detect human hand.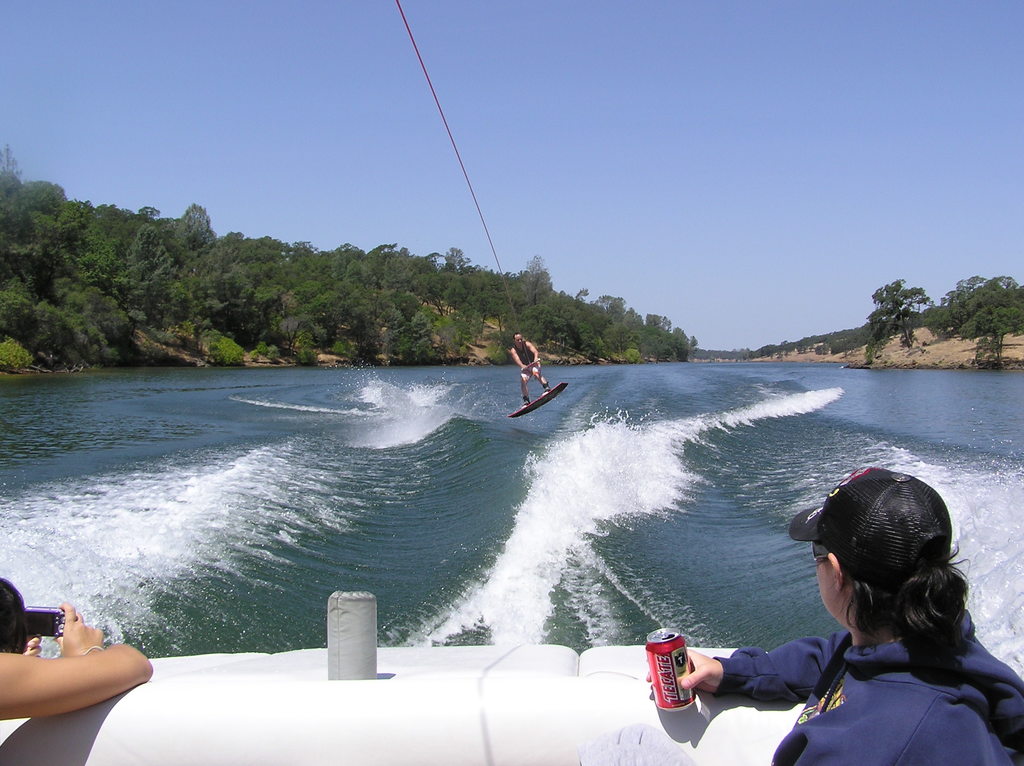
Detected at 52 601 106 656.
